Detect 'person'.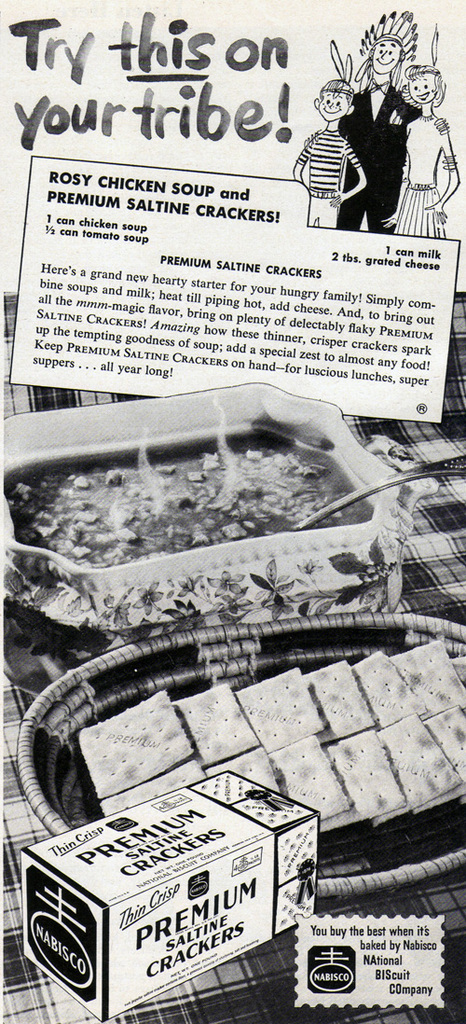
Detected at <bbox>383, 24, 463, 234</bbox>.
